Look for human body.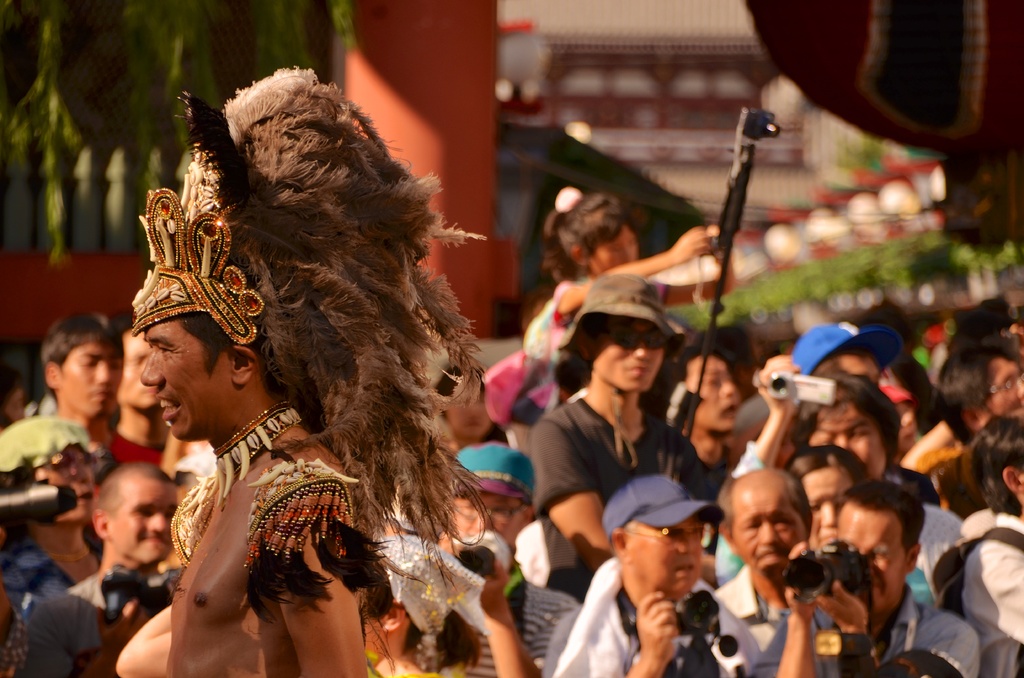
Found: box=[45, 307, 169, 466].
